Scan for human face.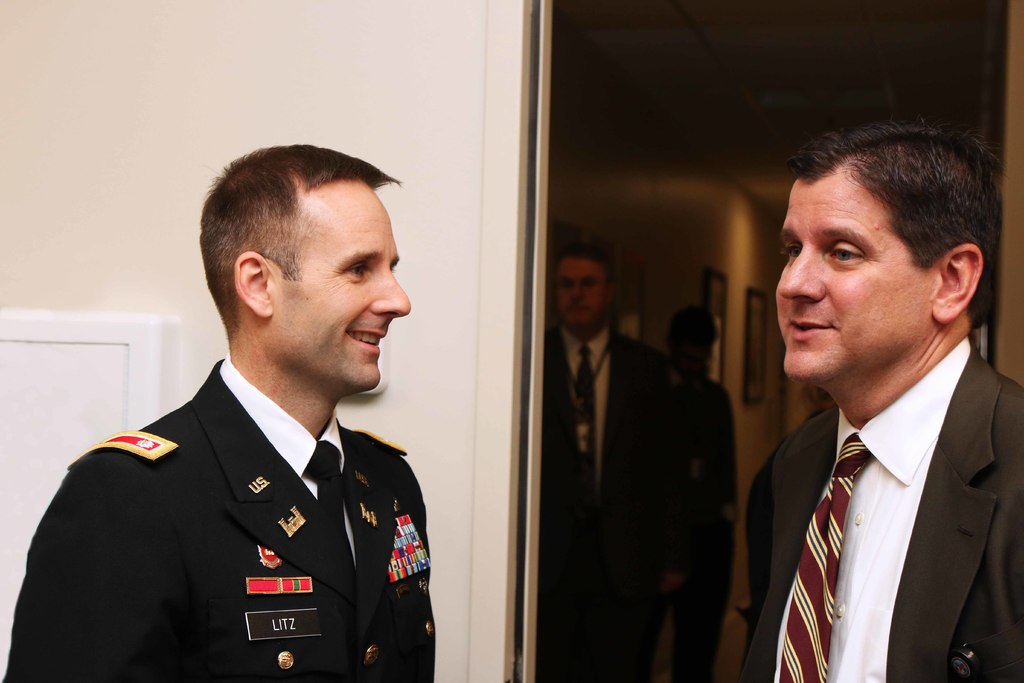
Scan result: select_region(776, 163, 929, 381).
